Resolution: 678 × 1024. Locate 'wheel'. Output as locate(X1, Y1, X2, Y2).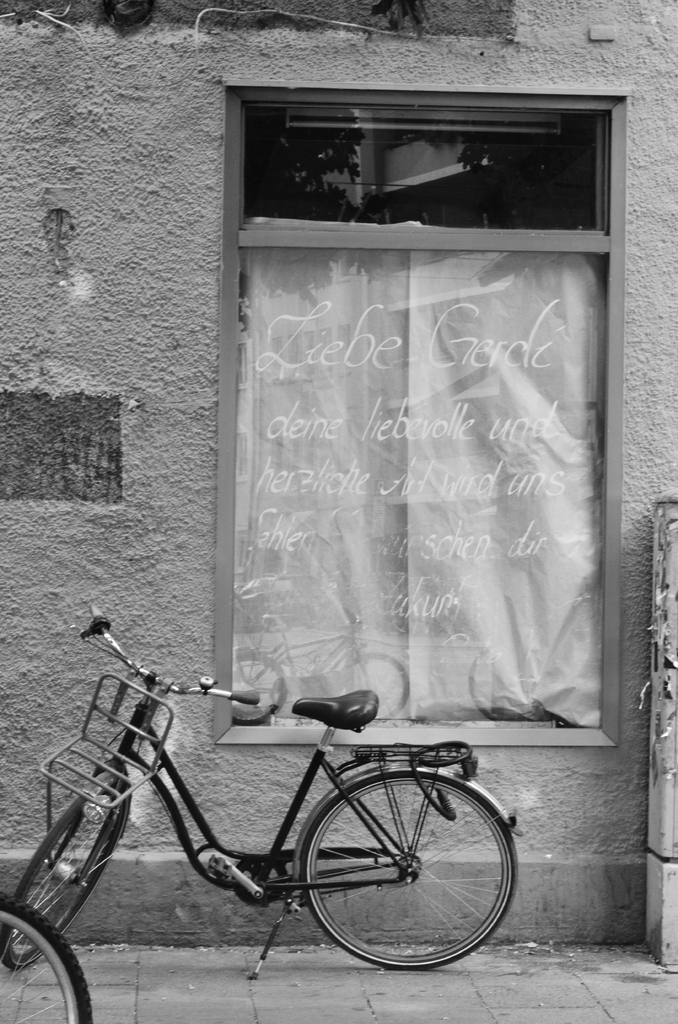
locate(307, 771, 517, 973).
